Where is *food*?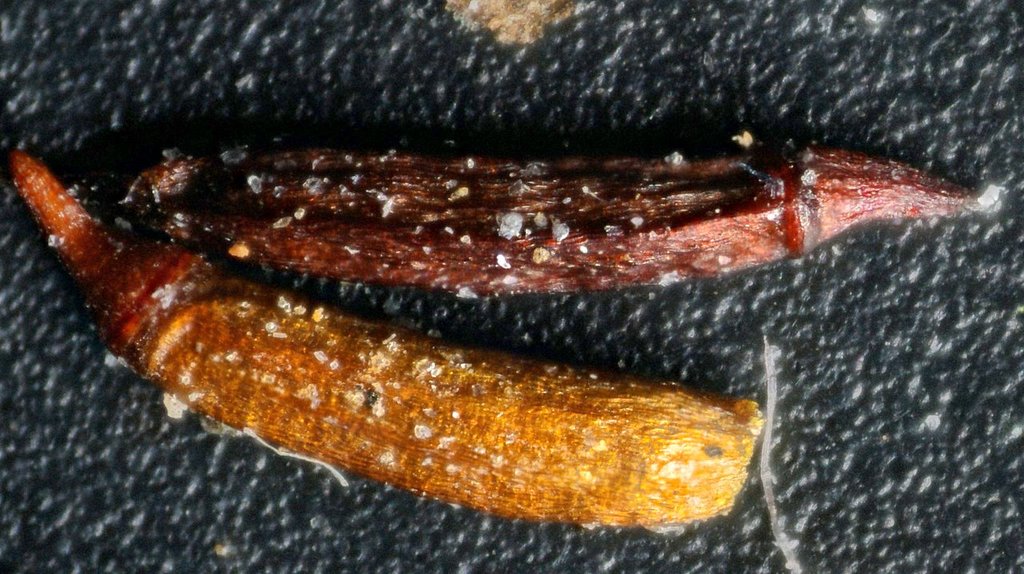
Rect(119, 144, 998, 293).
